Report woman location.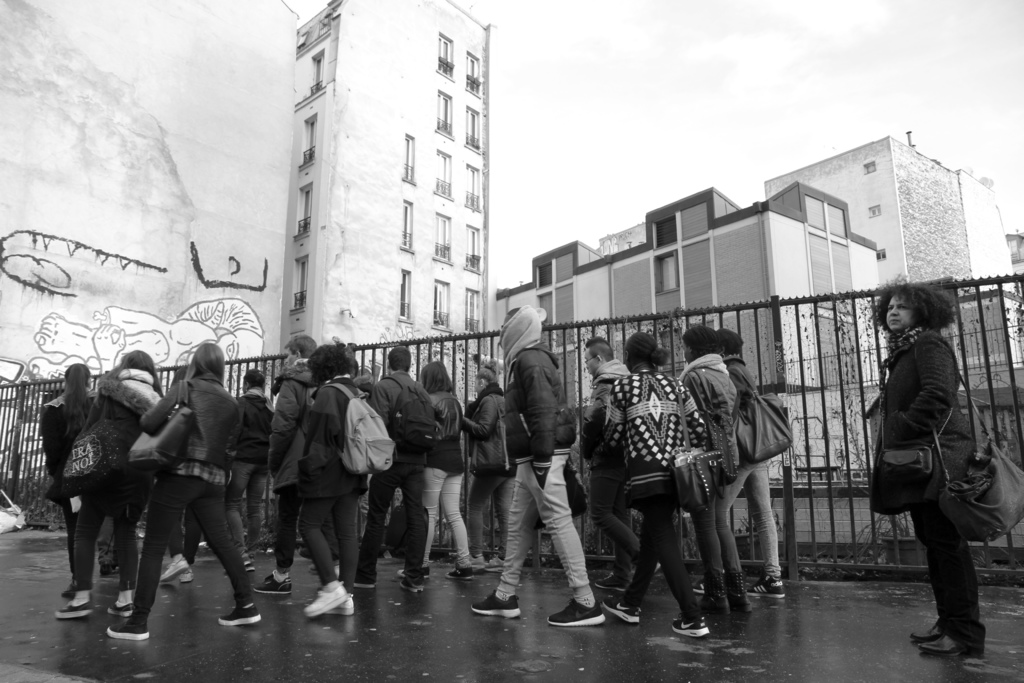
Report: x1=396, y1=363, x2=474, y2=582.
